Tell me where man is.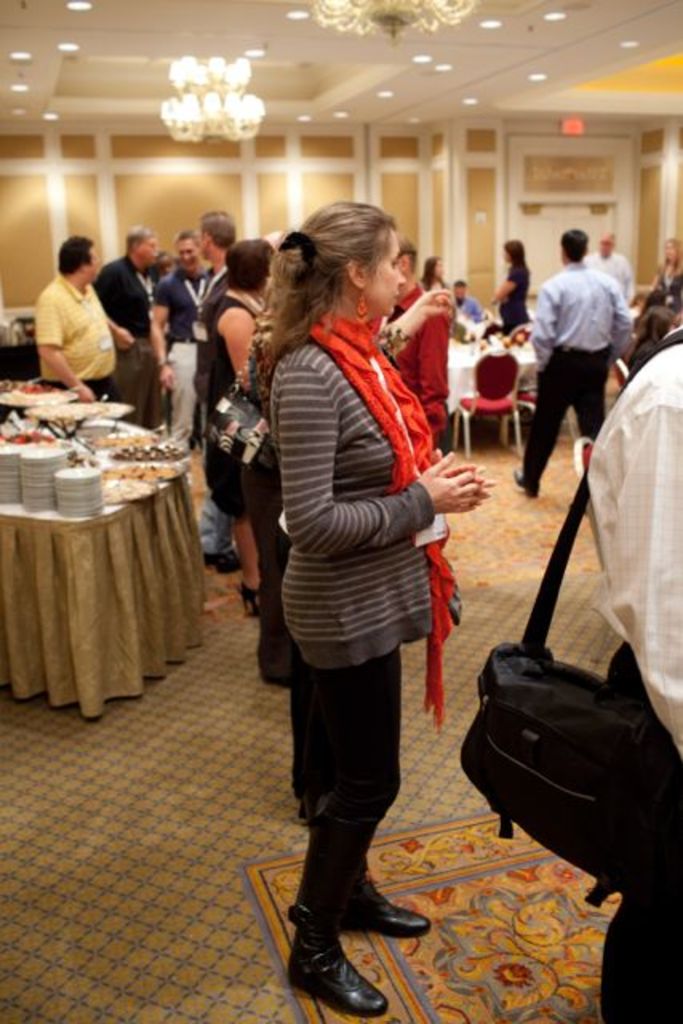
man is at [x1=553, y1=304, x2=681, y2=1022].
